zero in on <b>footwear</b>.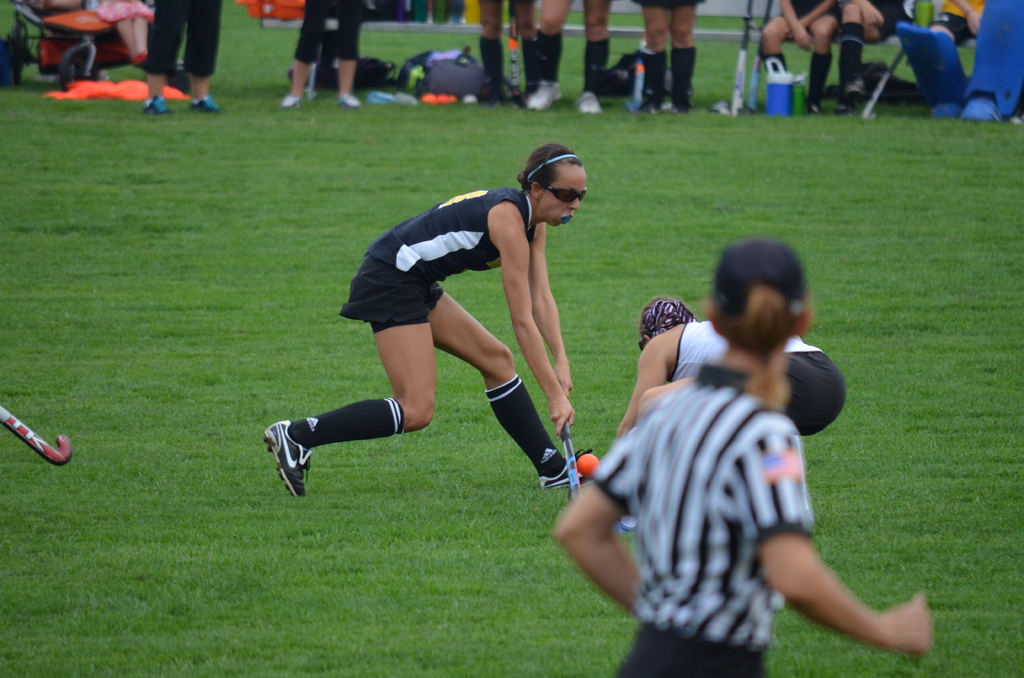
Zeroed in: [535, 457, 588, 492].
